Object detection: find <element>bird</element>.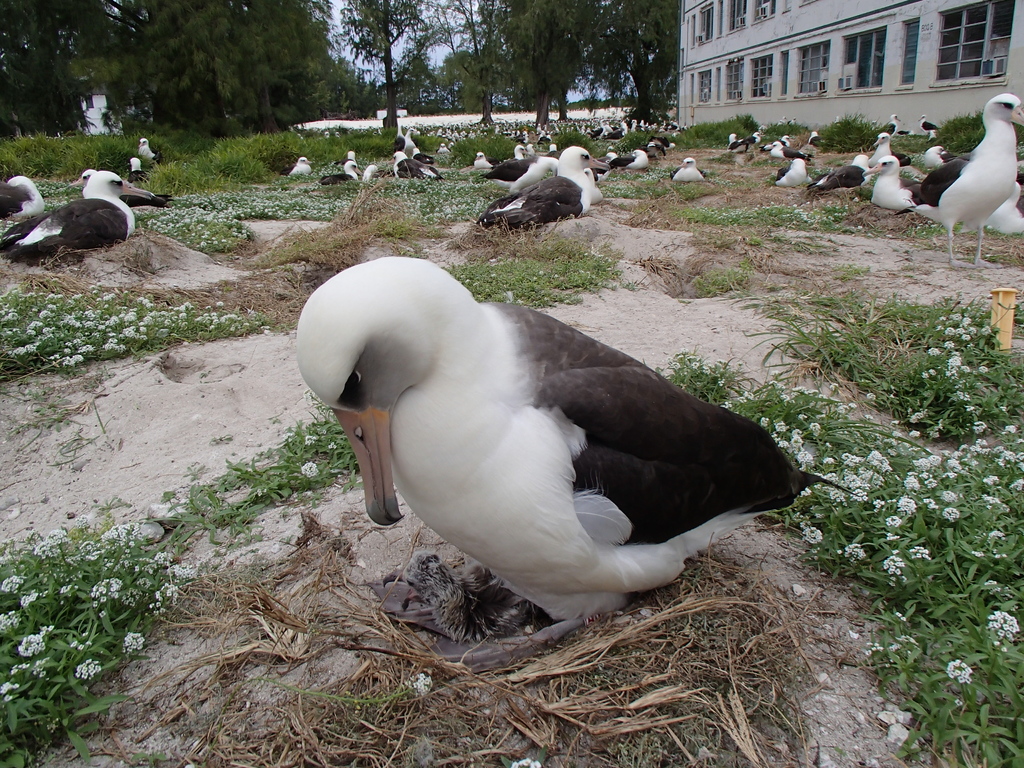
868,132,914,164.
